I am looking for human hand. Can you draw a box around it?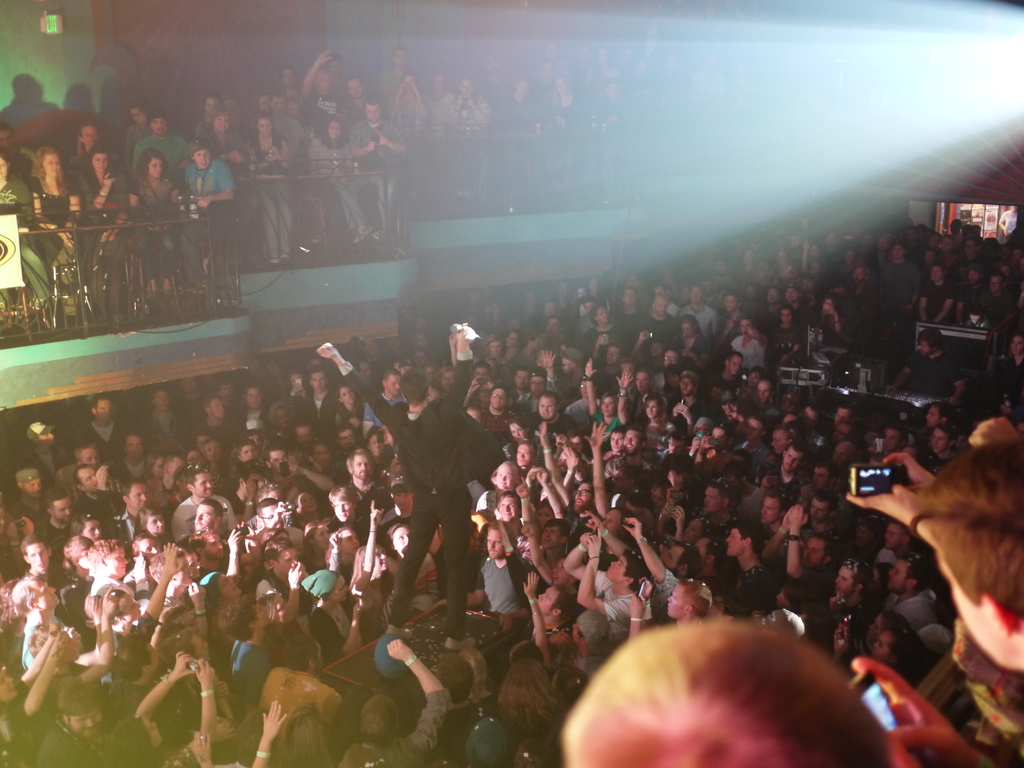
Sure, the bounding box is <bbox>49, 621, 61, 638</bbox>.
